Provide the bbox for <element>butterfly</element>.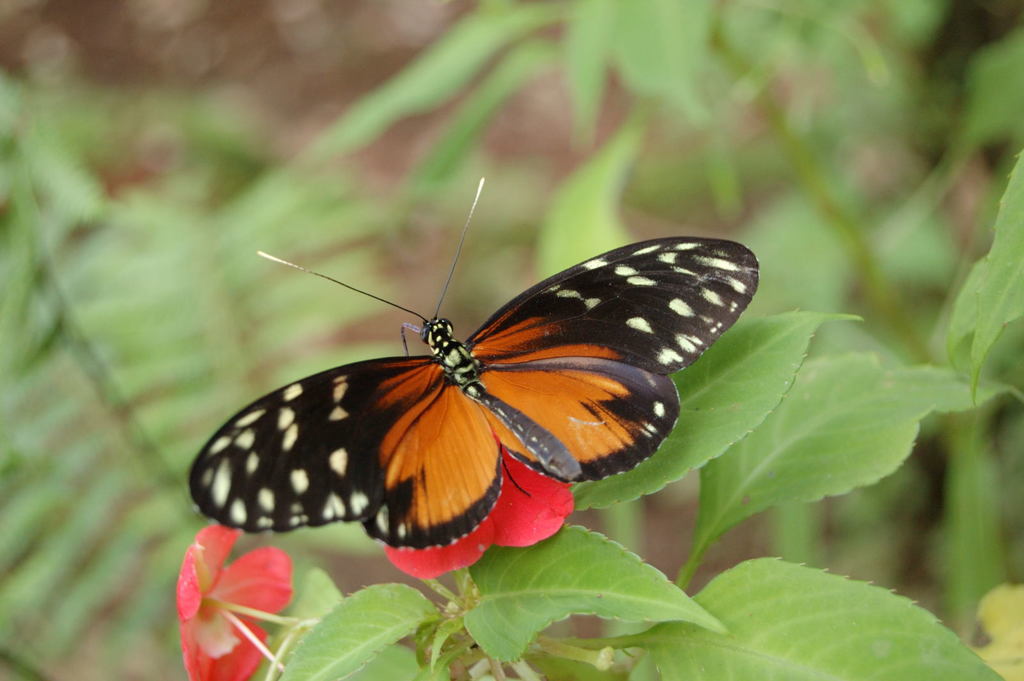
(175,182,767,568).
